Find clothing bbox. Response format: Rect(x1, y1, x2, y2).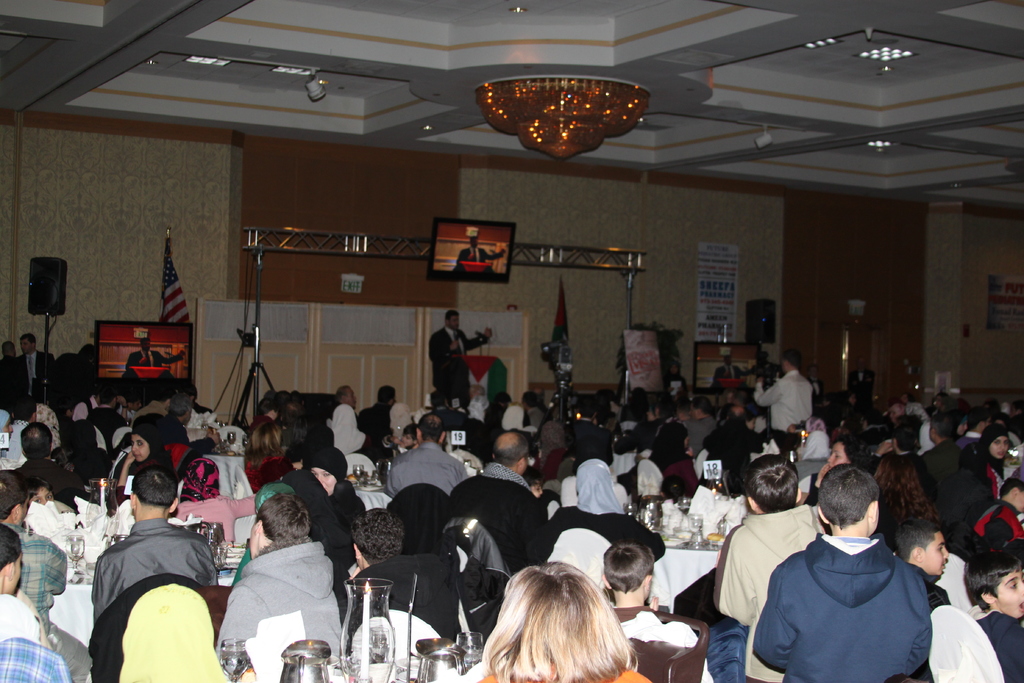
Rect(547, 462, 666, 562).
